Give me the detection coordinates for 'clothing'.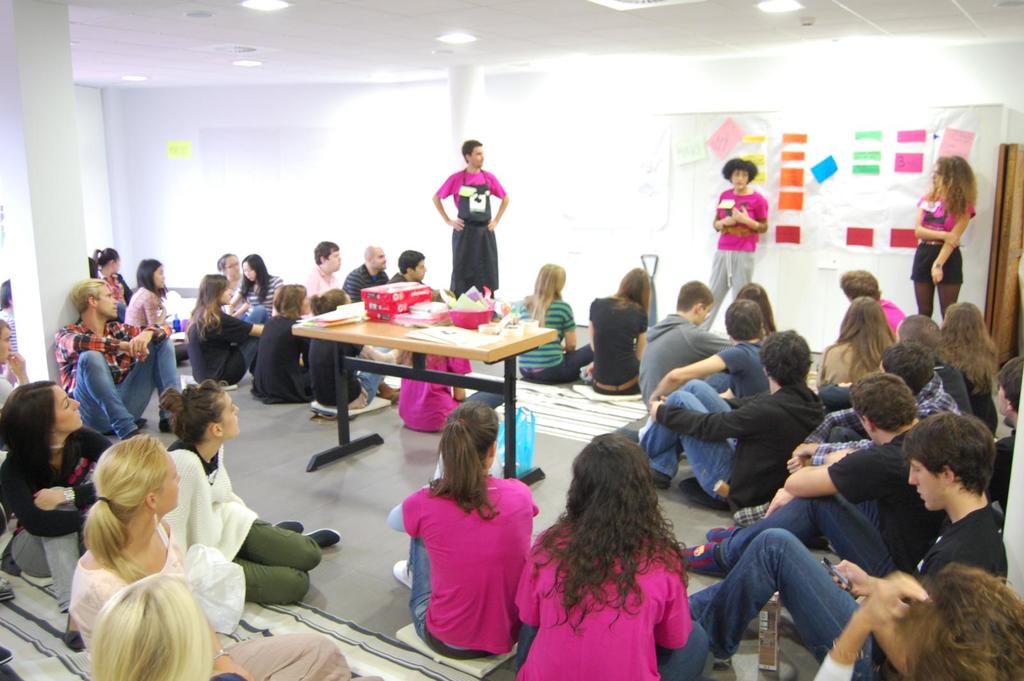
(x1=225, y1=272, x2=244, y2=300).
